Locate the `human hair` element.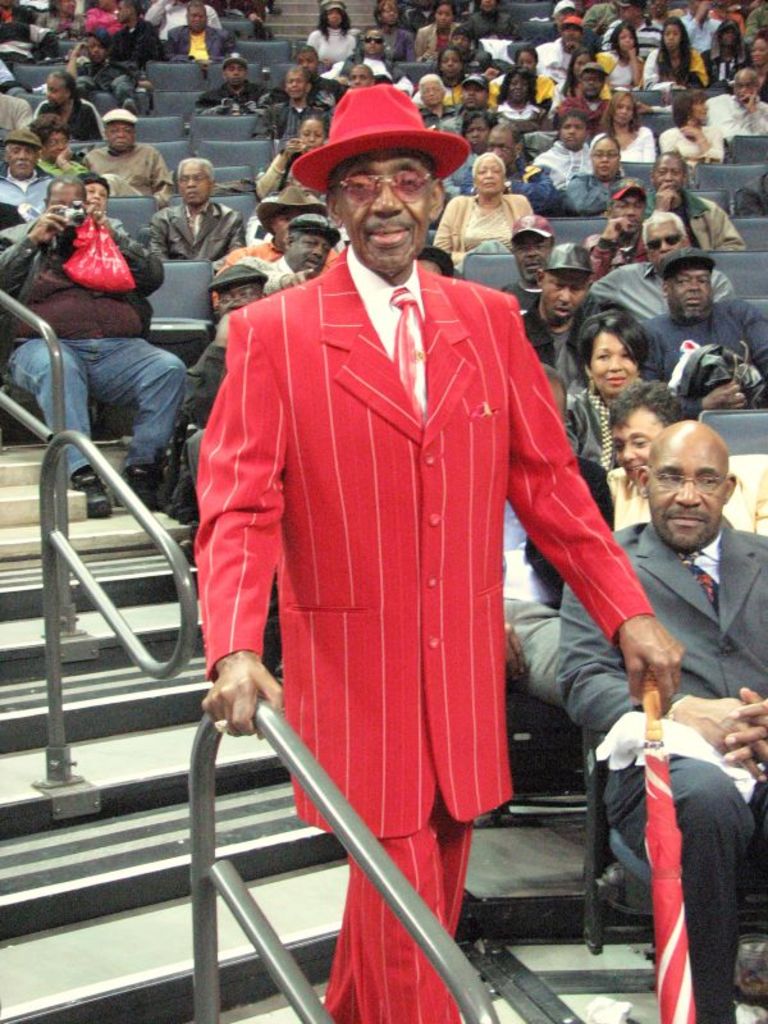
Element bbox: 369/0/408/23.
